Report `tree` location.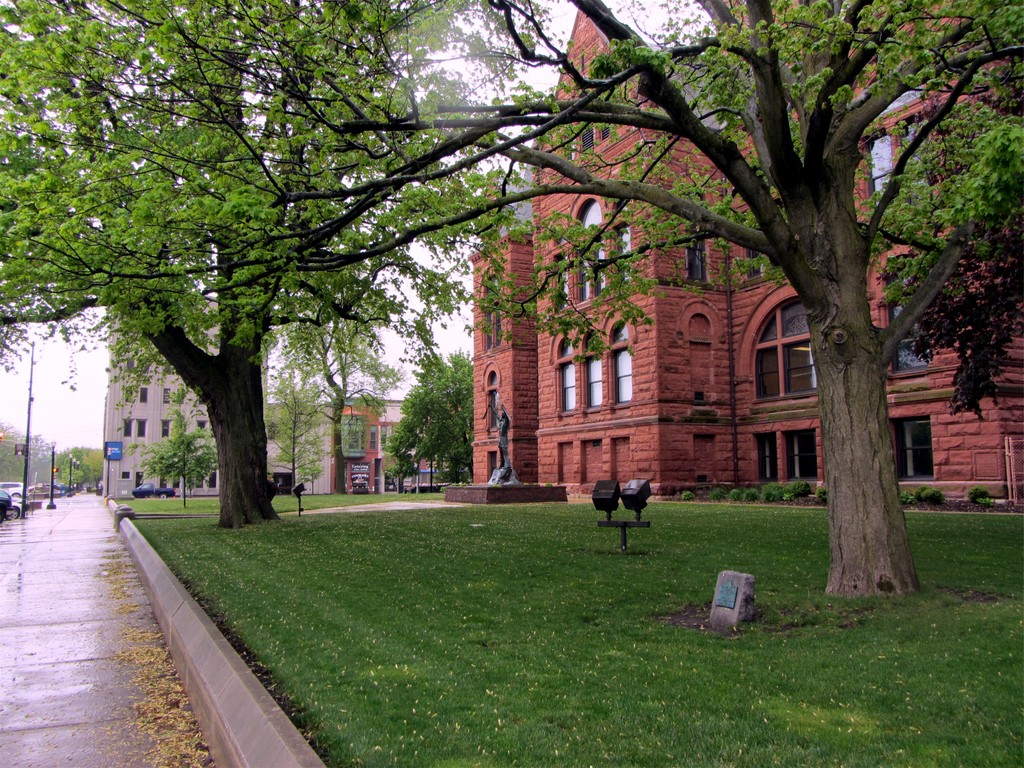
Report: crop(0, 0, 536, 531).
